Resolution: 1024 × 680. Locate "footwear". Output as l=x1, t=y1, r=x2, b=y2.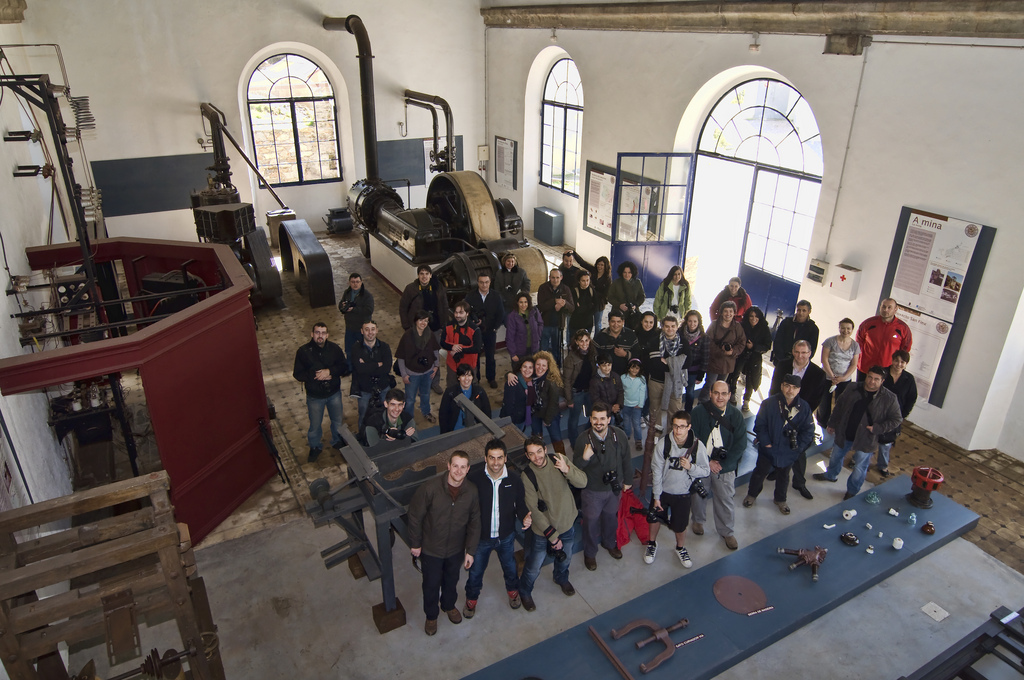
l=741, t=496, r=761, b=510.
